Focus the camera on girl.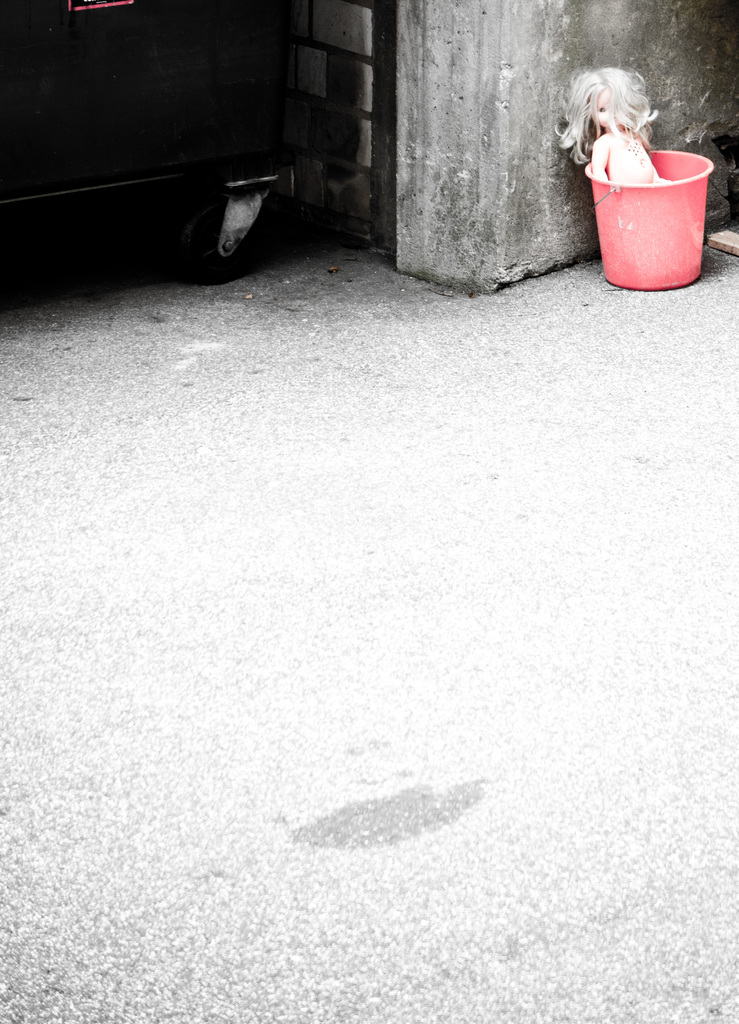
Focus region: 555, 65, 664, 179.
